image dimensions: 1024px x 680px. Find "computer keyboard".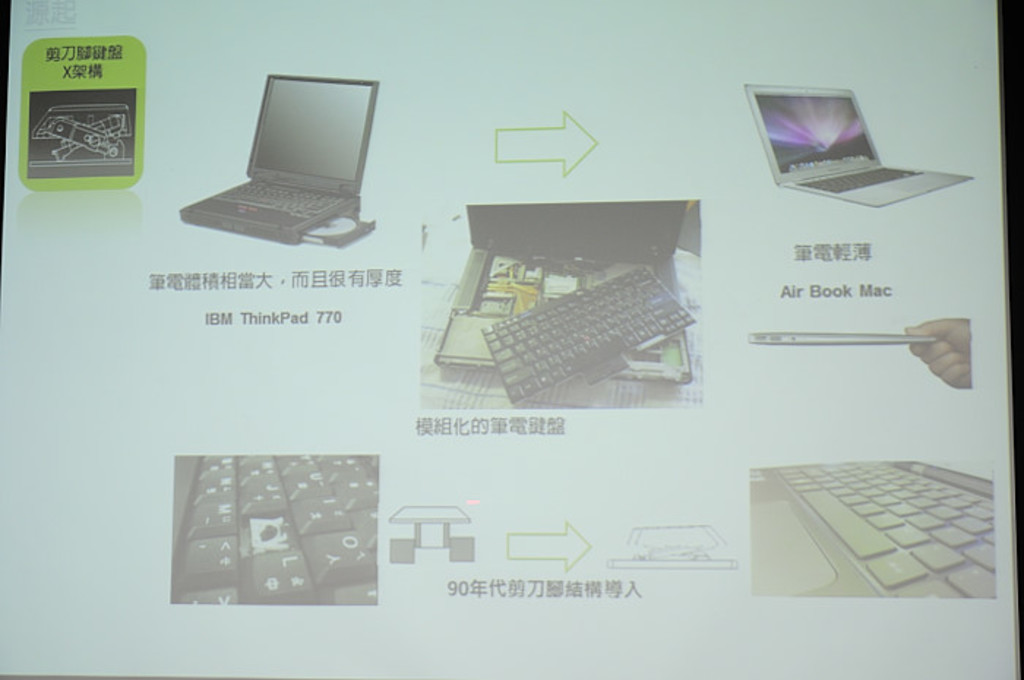
[left=171, top=453, right=377, bottom=604].
